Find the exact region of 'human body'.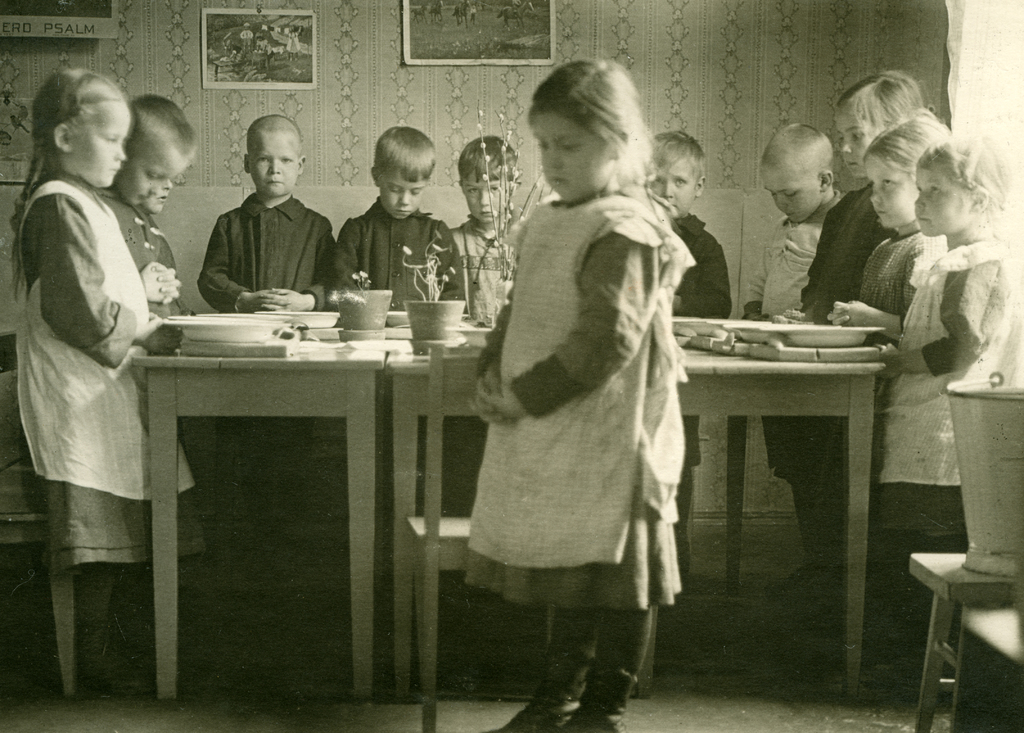
Exact region: bbox(323, 113, 452, 312).
